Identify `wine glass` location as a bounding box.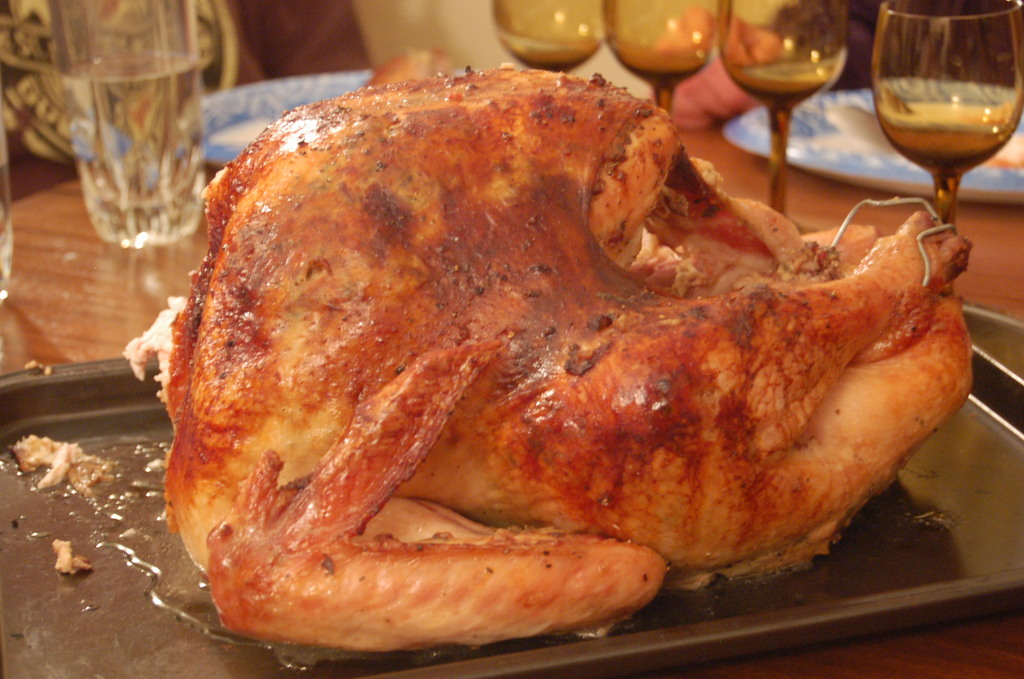
[486,0,602,82].
